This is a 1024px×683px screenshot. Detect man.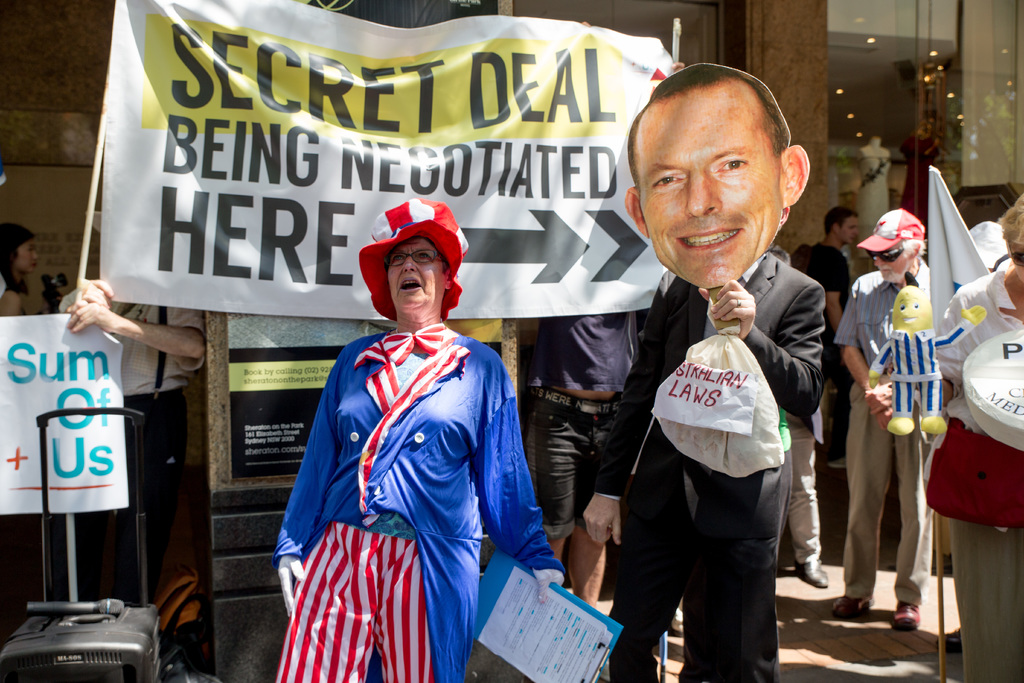
(x1=53, y1=213, x2=215, y2=613).
